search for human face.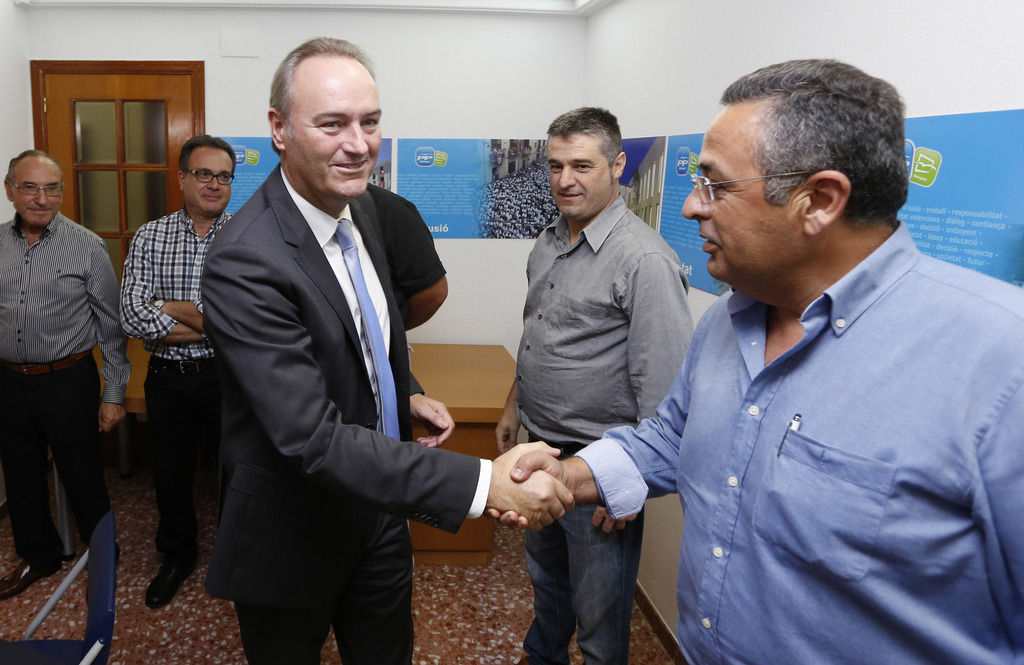
Found at 682:97:806:271.
